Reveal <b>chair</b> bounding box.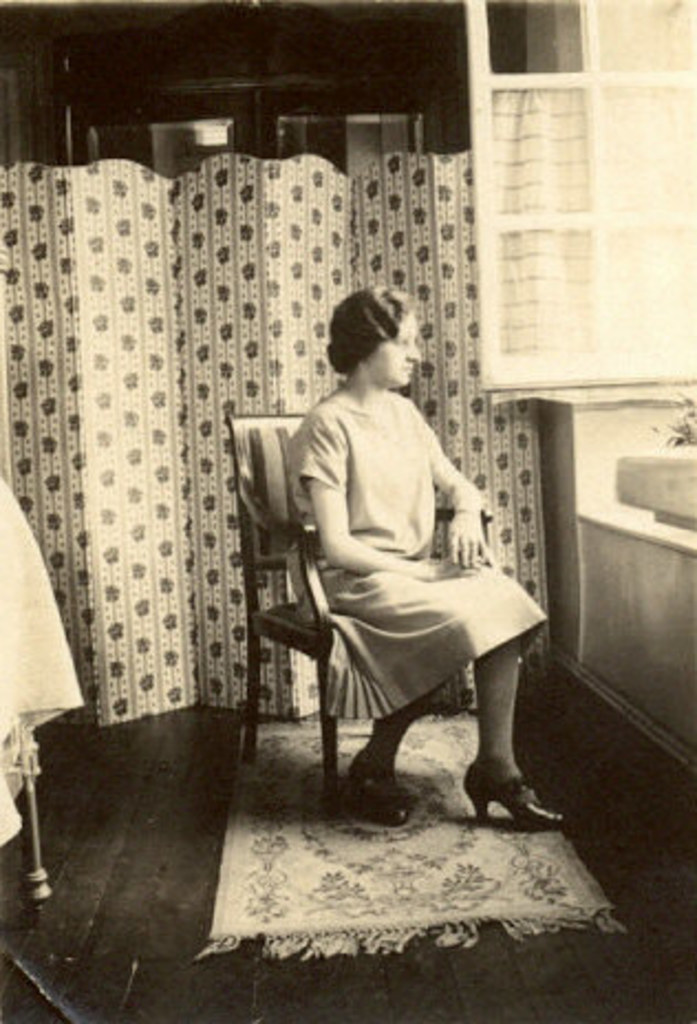
Revealed: [240, 399, 510, 841].
